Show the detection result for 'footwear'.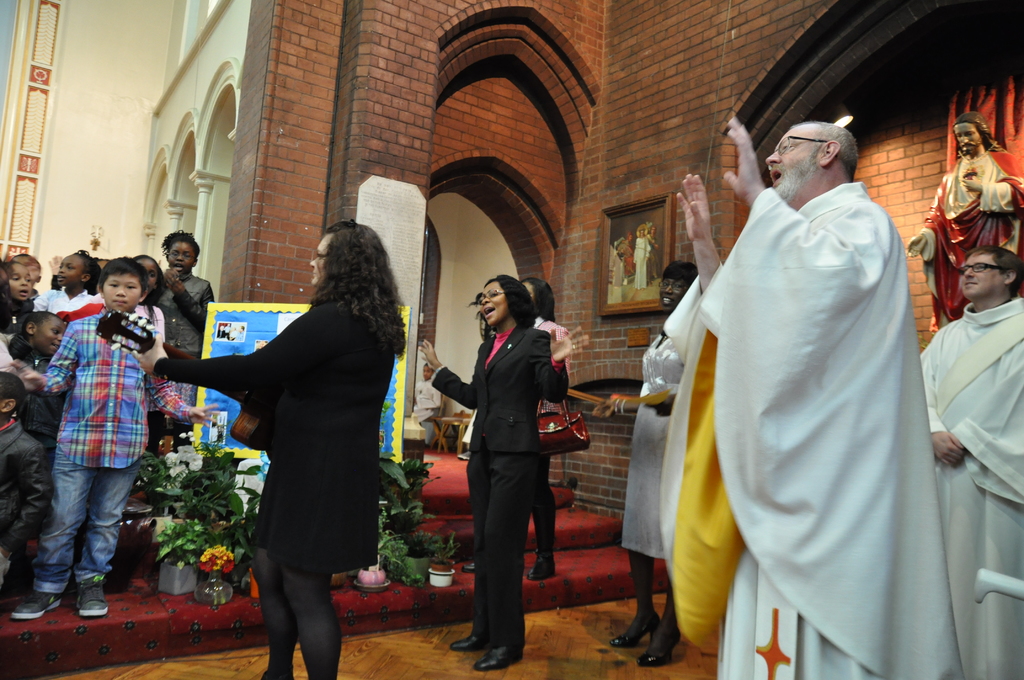
Rect(9, 588, 61, 622).
